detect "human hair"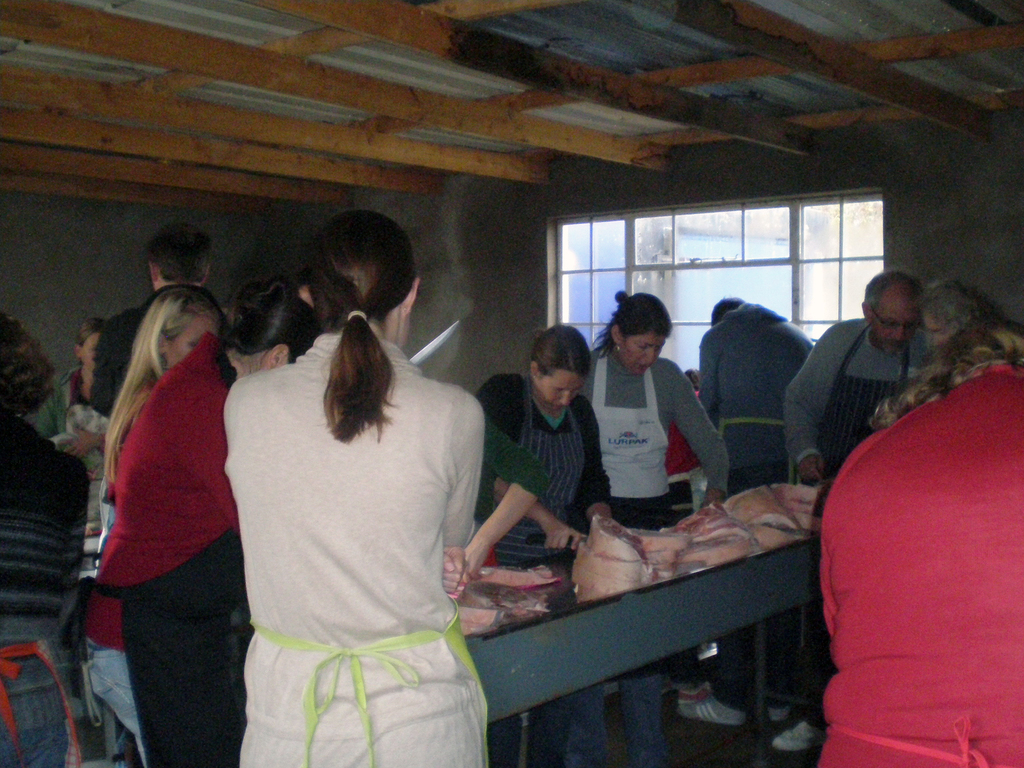
detection(305, 206, 420, 447)
